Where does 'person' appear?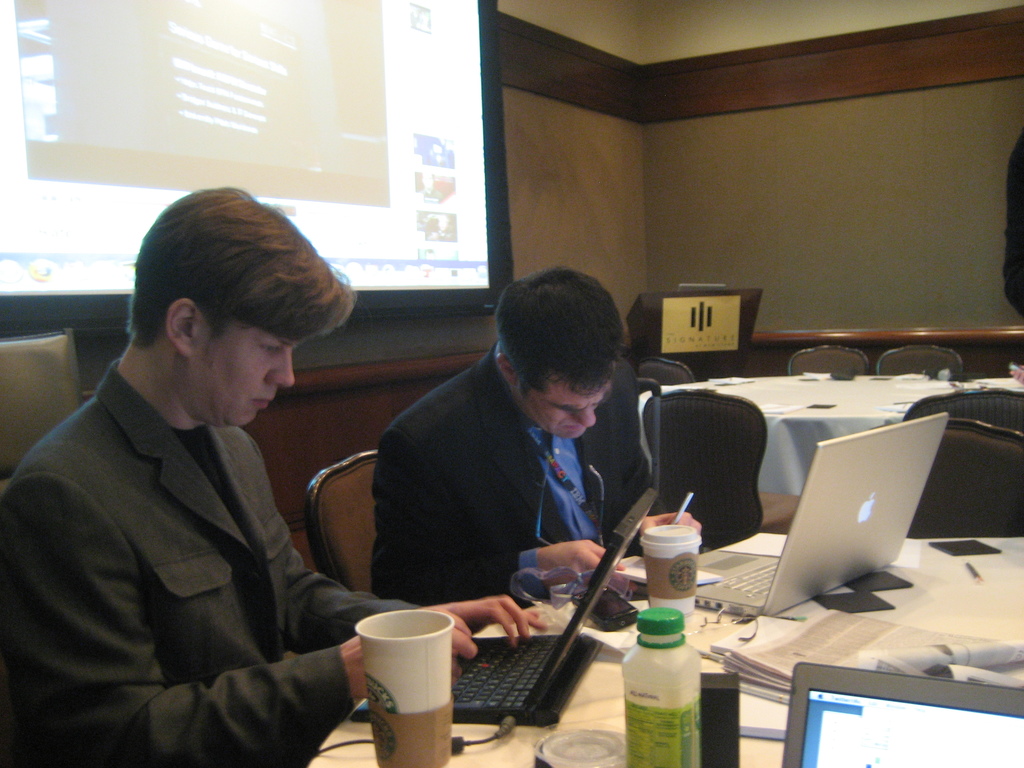
Appears at [left=0, top=186, right=545, bottom=767].
